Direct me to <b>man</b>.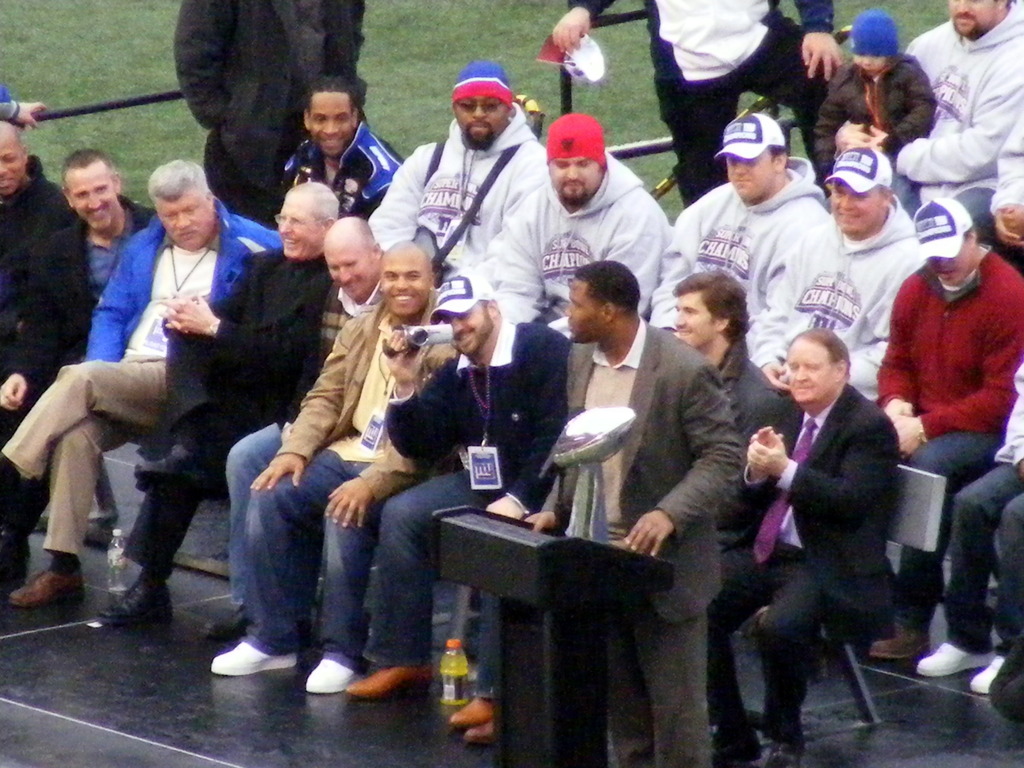
Direction: x1=207, y1=241, x2=445, y2=700.
